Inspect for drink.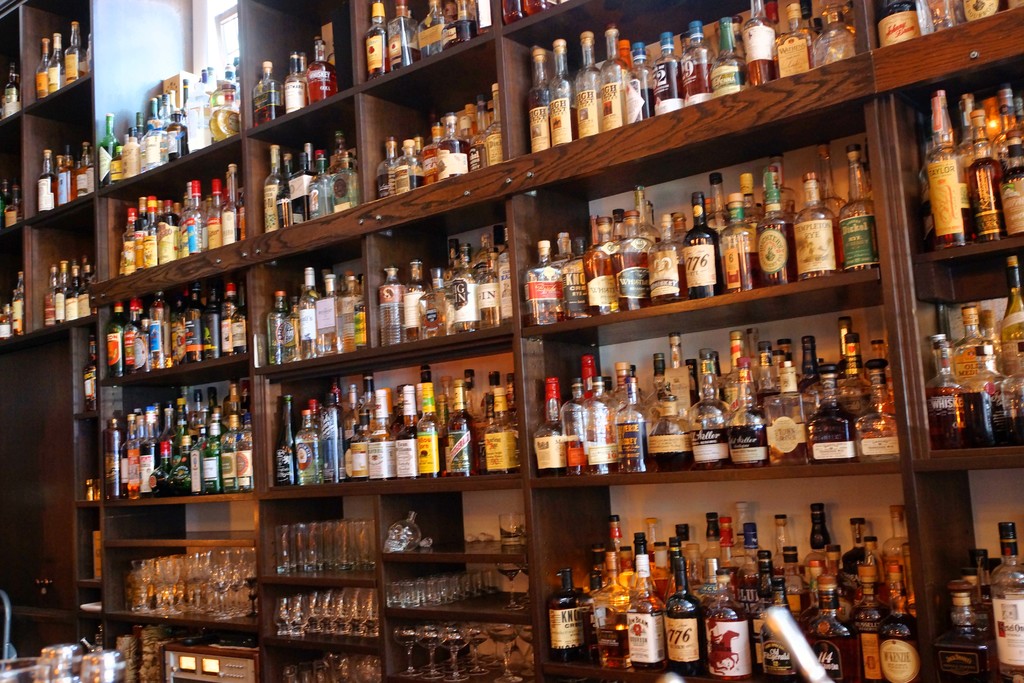
Inspection: l=410, t=175, r=424, b=189.
